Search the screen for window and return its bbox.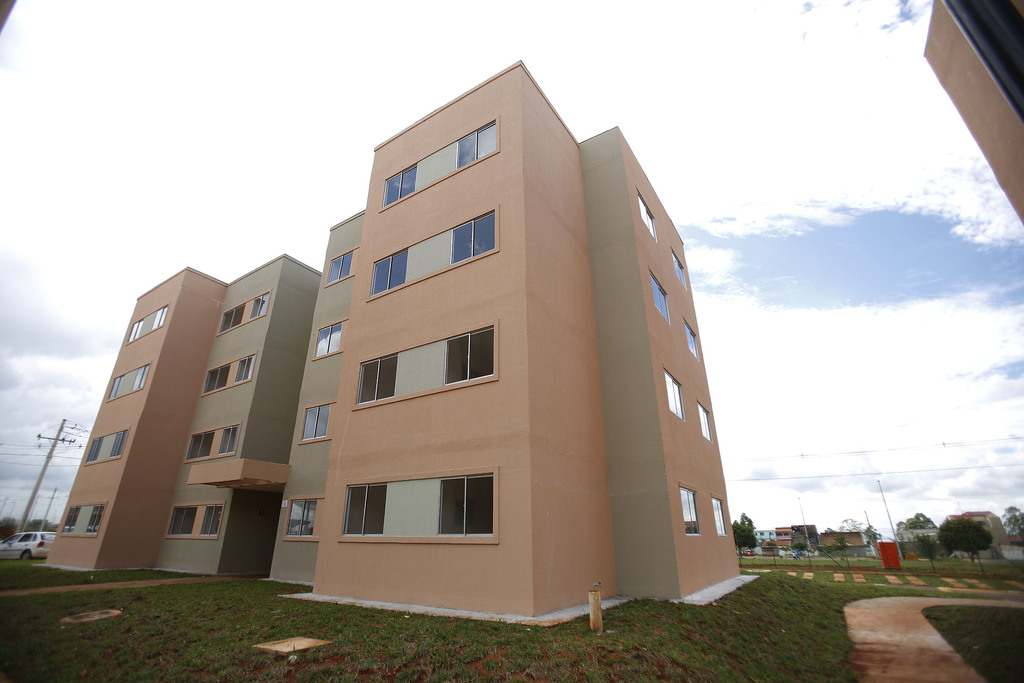
Found: [x1=312, y1=320, x2=348, y2=363].
